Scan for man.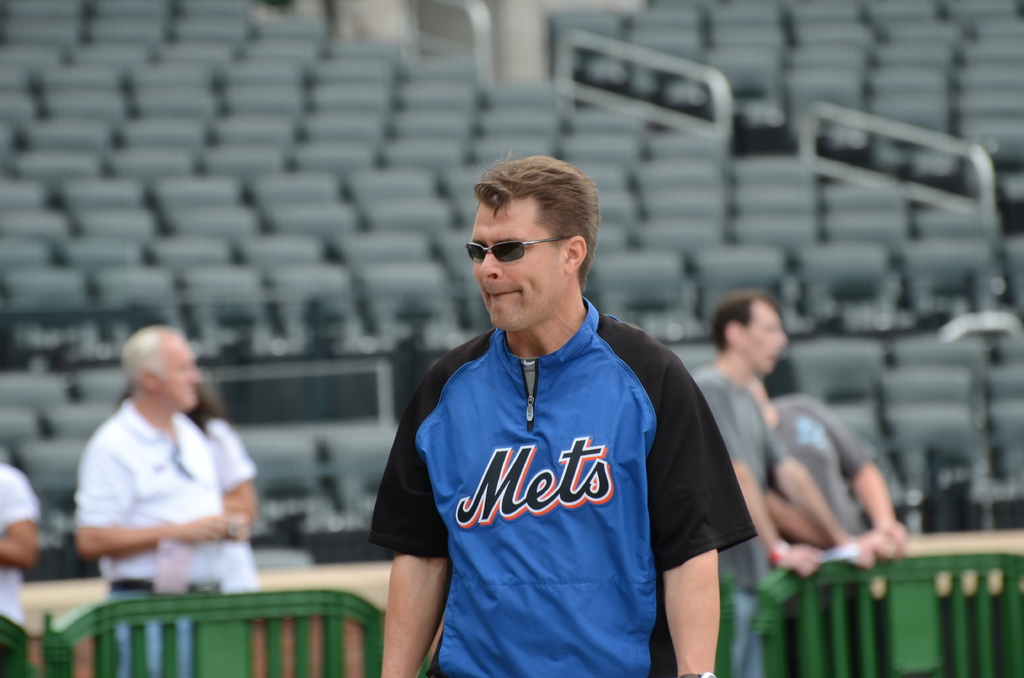
Scan result: 745:373:901:595.
